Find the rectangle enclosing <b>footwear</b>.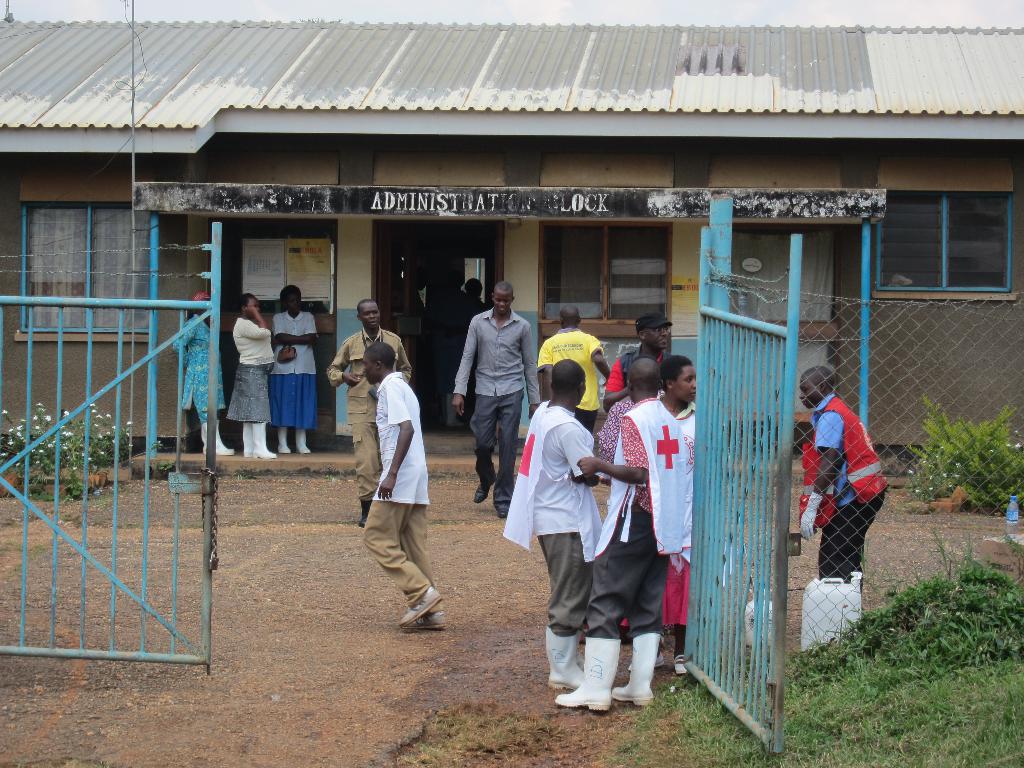
[left=296, top=425, right=314, bottom=456].
